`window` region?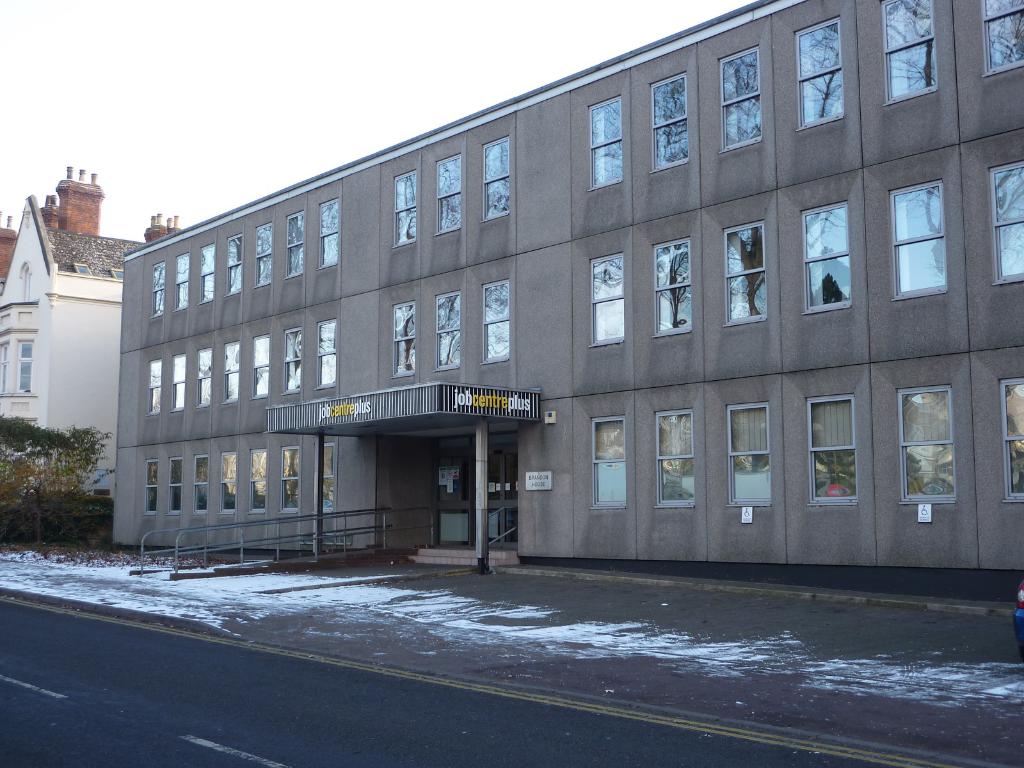
{"x1": 587, "y1": 246, "x2": 627, "y2": 347}
